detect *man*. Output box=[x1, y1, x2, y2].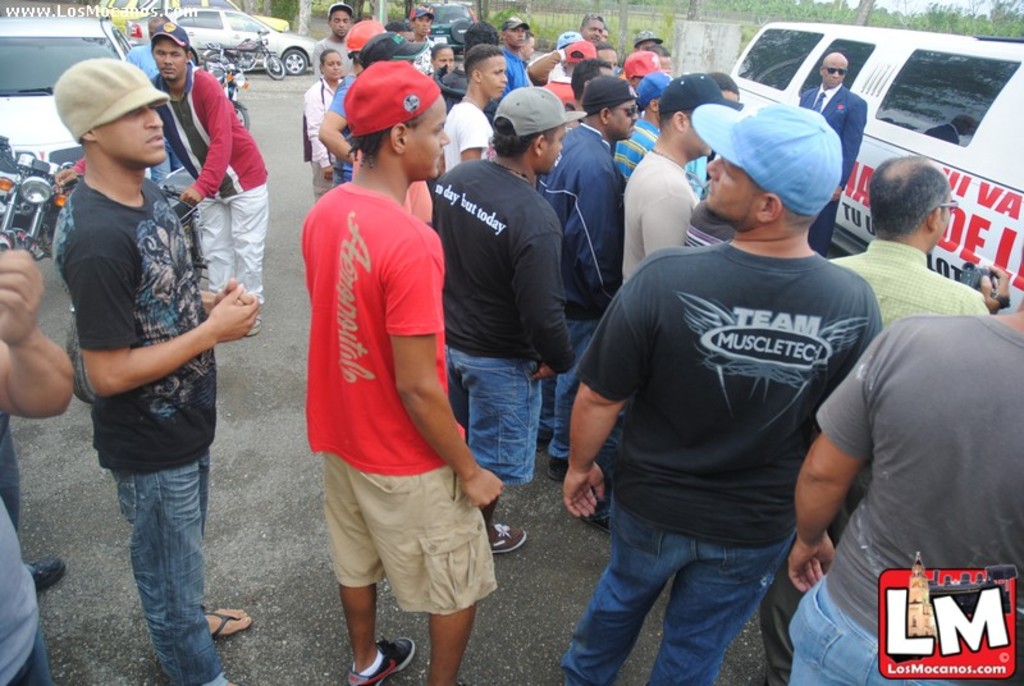
box=[407, 4, 435, 74].
